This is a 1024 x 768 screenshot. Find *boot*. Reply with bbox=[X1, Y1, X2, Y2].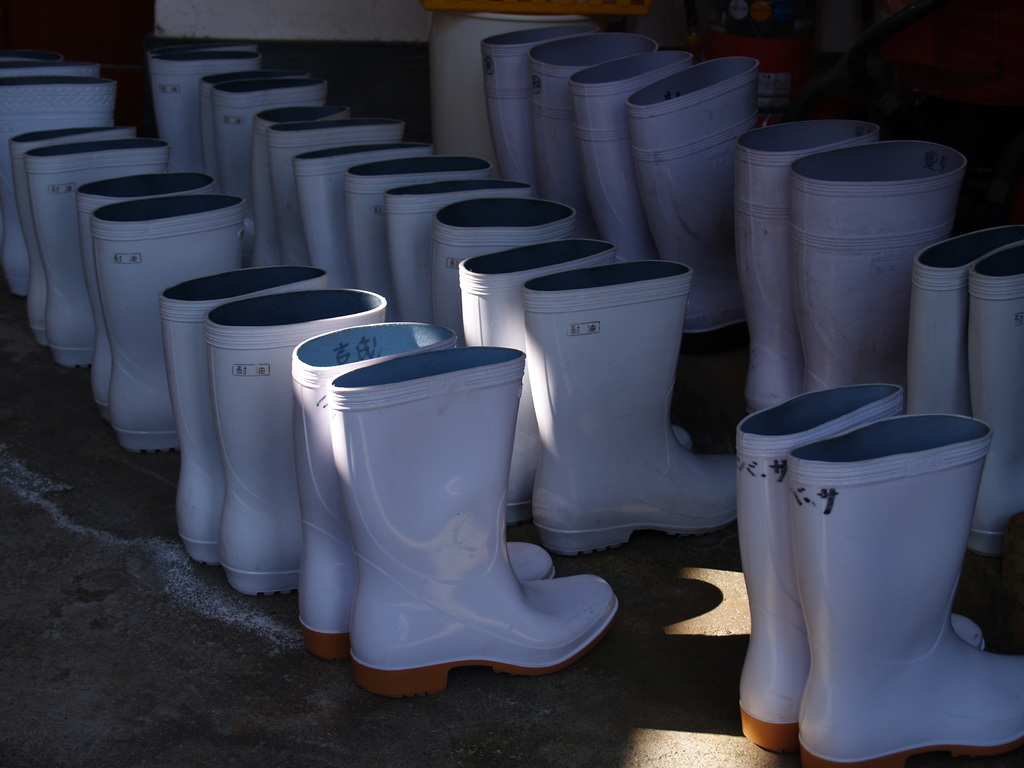
bbox=[179, 268, 338, 564].
